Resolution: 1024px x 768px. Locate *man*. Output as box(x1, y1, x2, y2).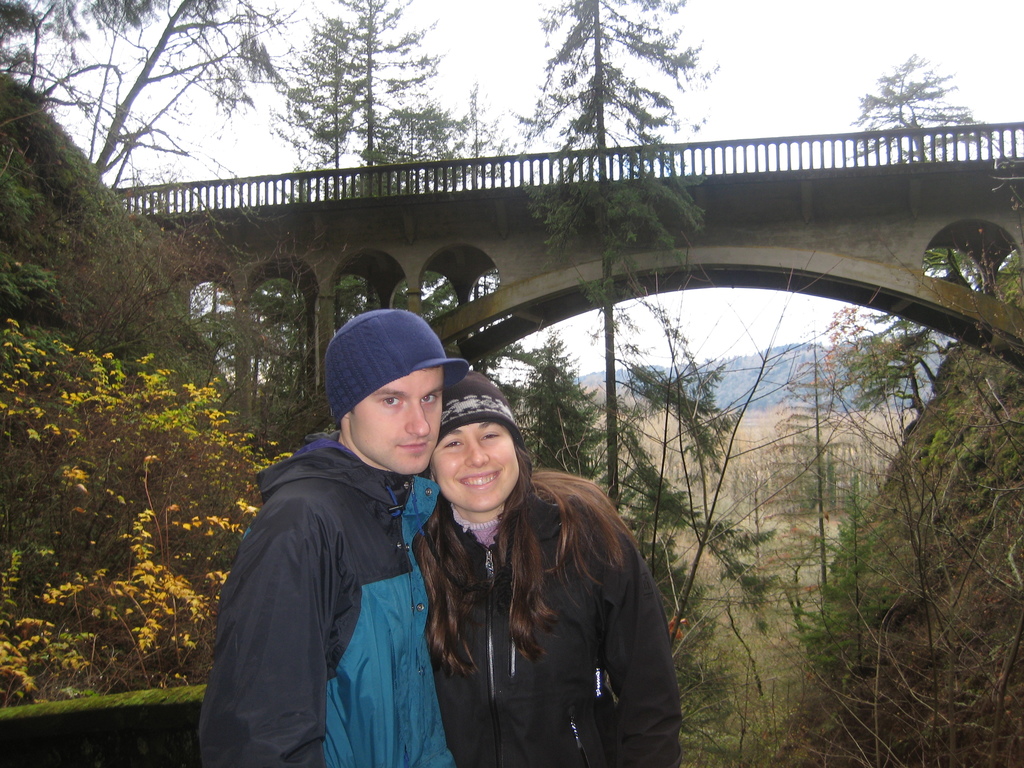
box(197, 315, 502, 767).
